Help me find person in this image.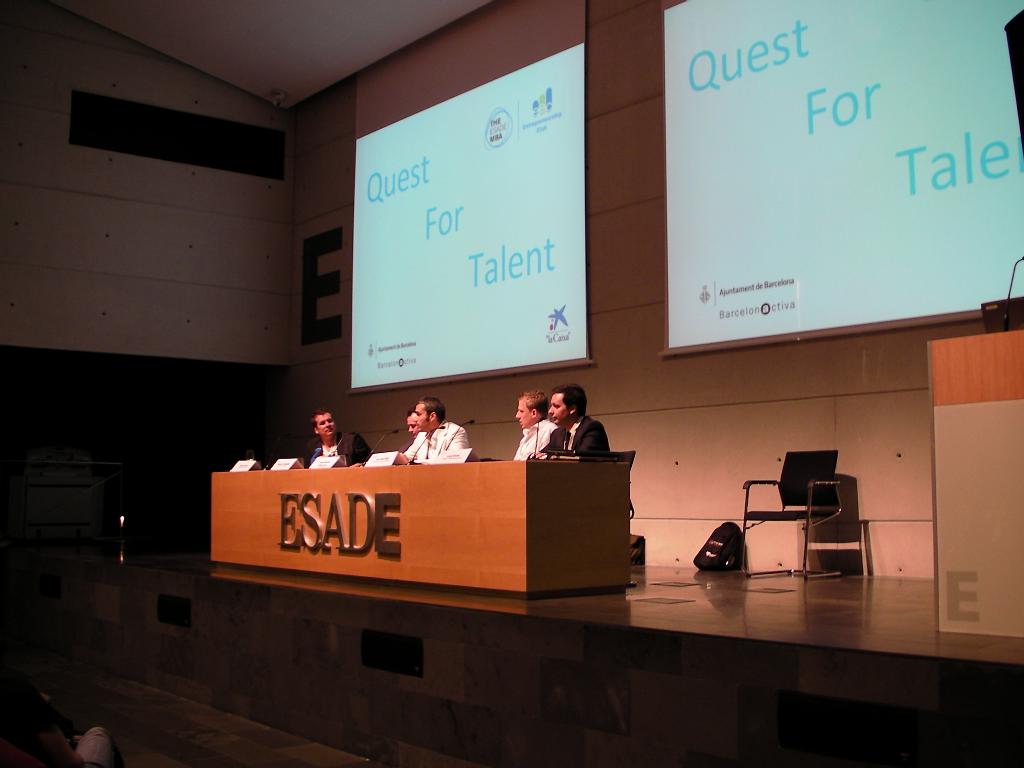
Found it: bbox=(529, 381, 610, 461).
